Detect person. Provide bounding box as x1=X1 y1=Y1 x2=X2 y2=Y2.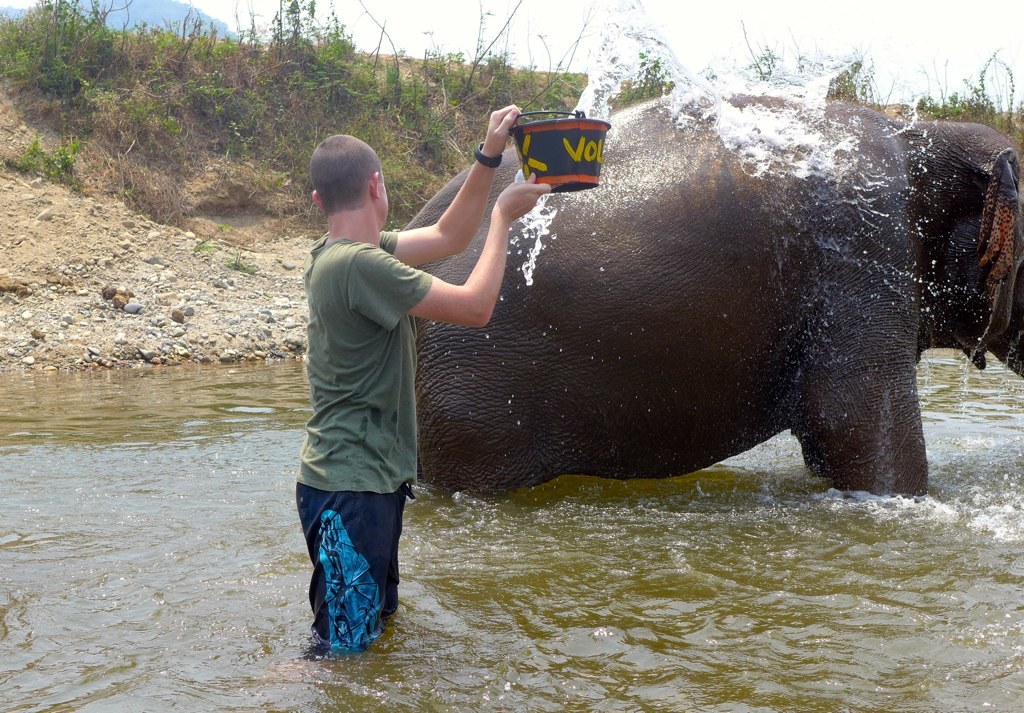
x1=286 y1=98 x2=509 y2=609.
